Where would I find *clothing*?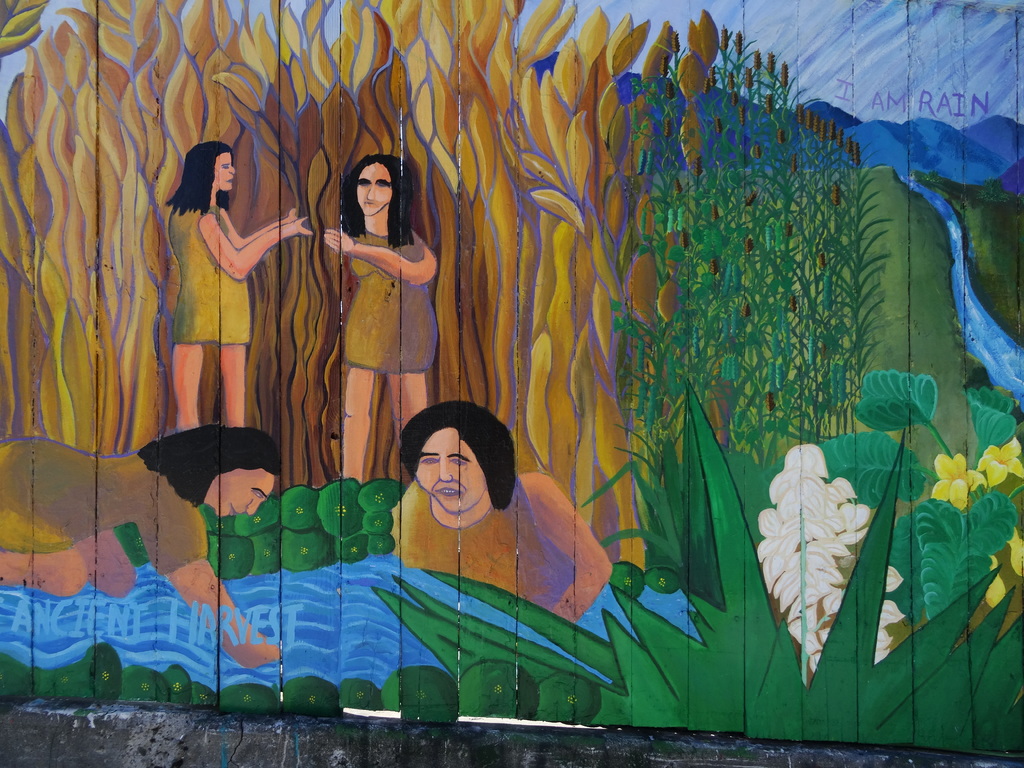
At (0, 429, 204, 578).
